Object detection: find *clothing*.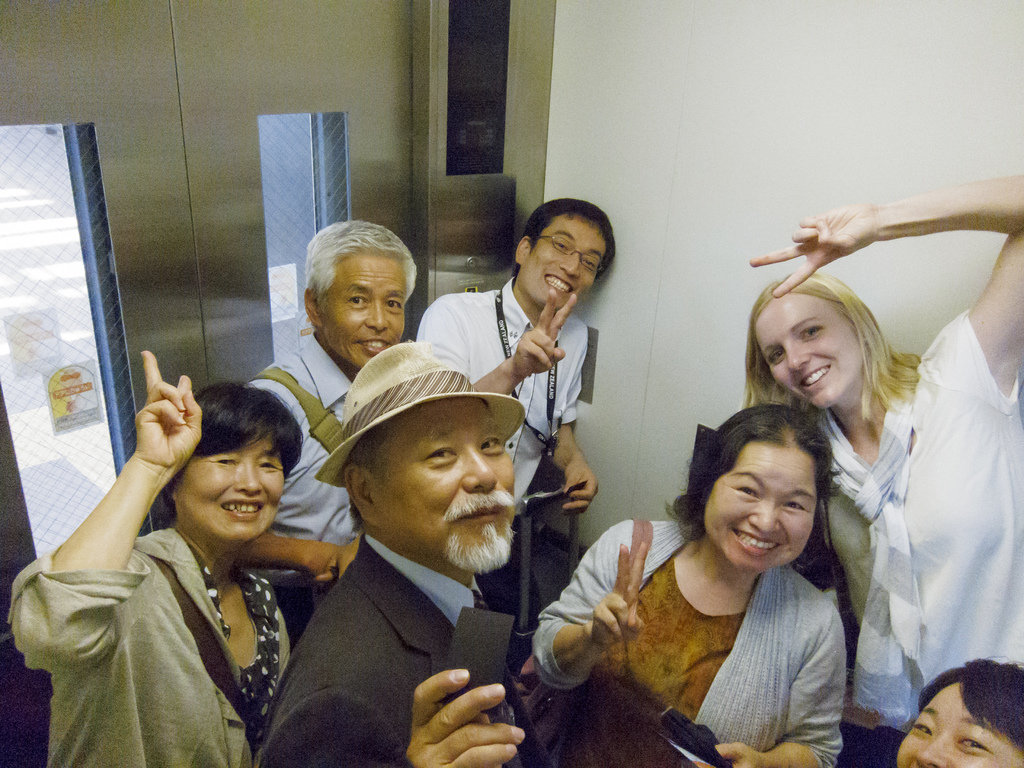
rect(524, 521, 845, 767).
